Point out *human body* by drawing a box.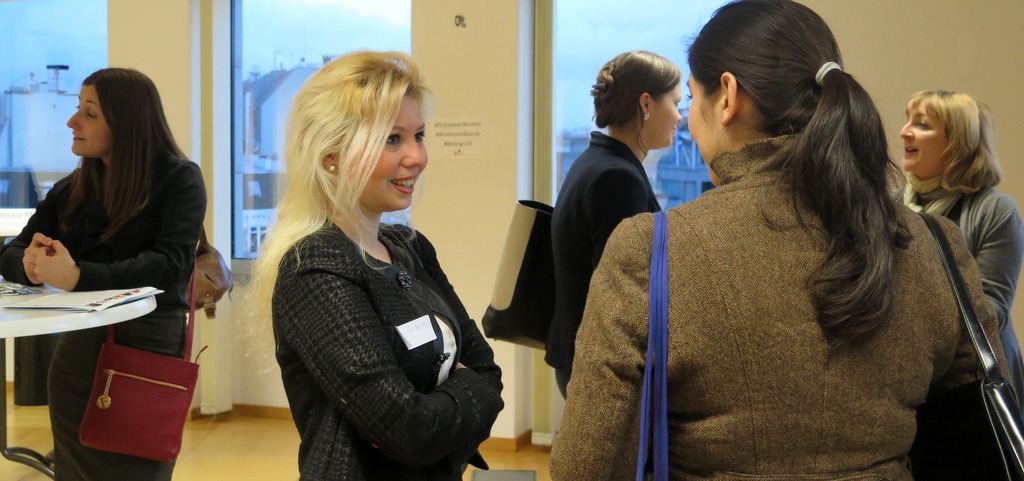
<region>10, 63, 221, 479</region>.
